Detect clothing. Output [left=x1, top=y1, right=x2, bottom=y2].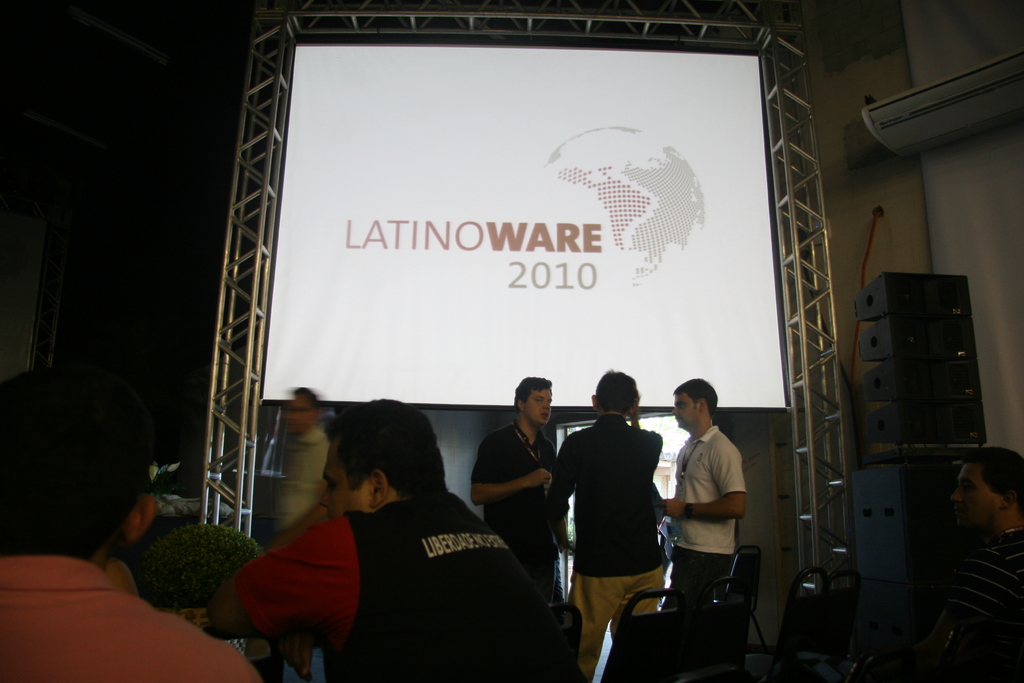
[left=230, top=494, right=552, bottom=682].
